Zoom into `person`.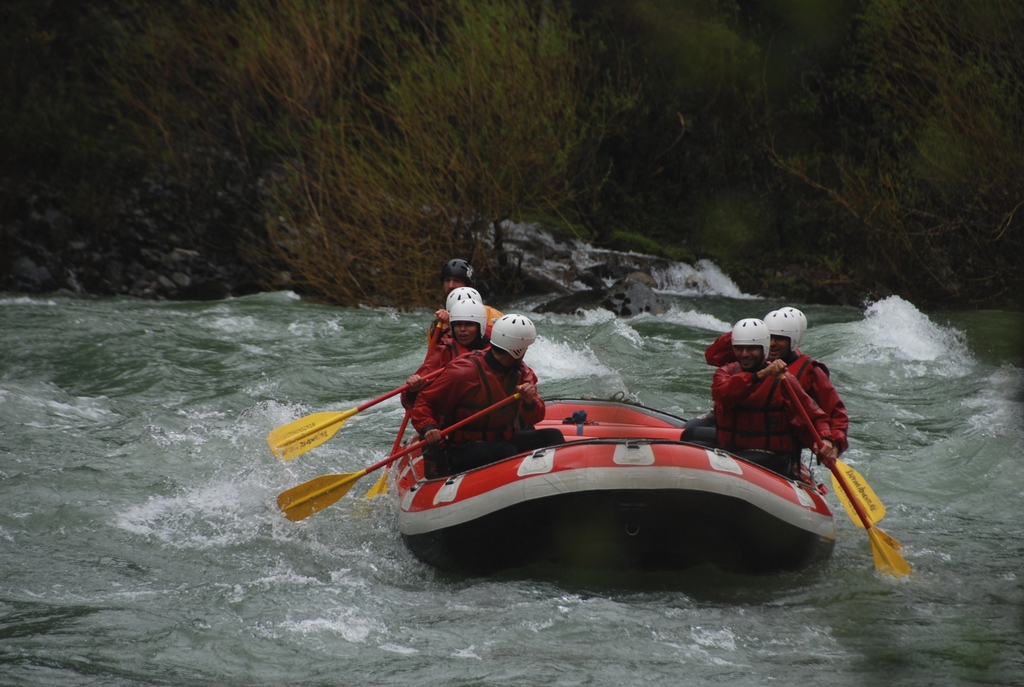
Zoom target: <region>426, 252, 518, 347</region>.
